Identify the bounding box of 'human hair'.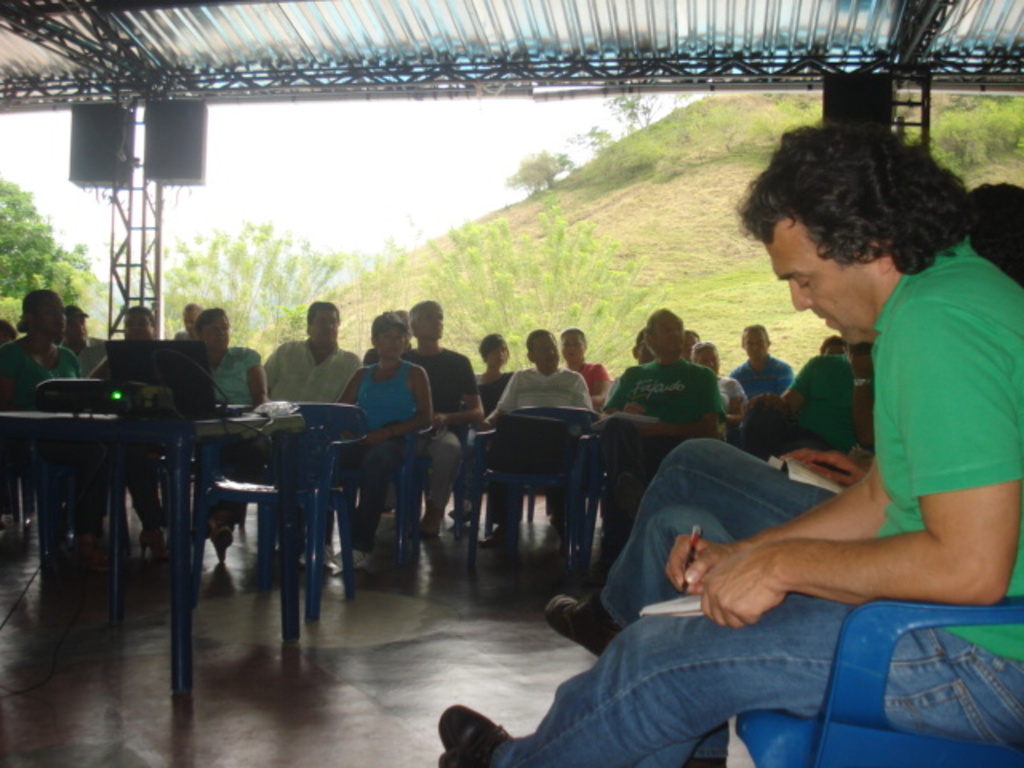
bbox=(686, 328, 701, 350).
